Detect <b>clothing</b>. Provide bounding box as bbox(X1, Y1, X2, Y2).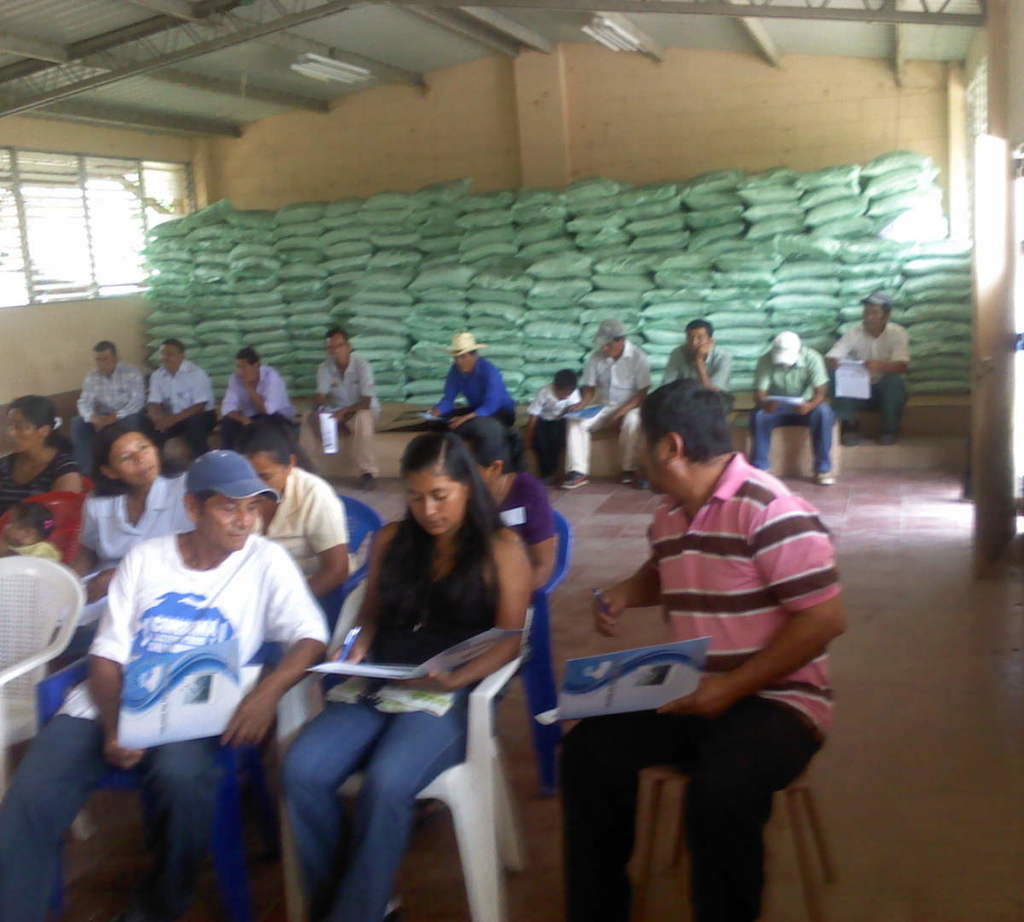
bbox(276, 509, 511, 921).
